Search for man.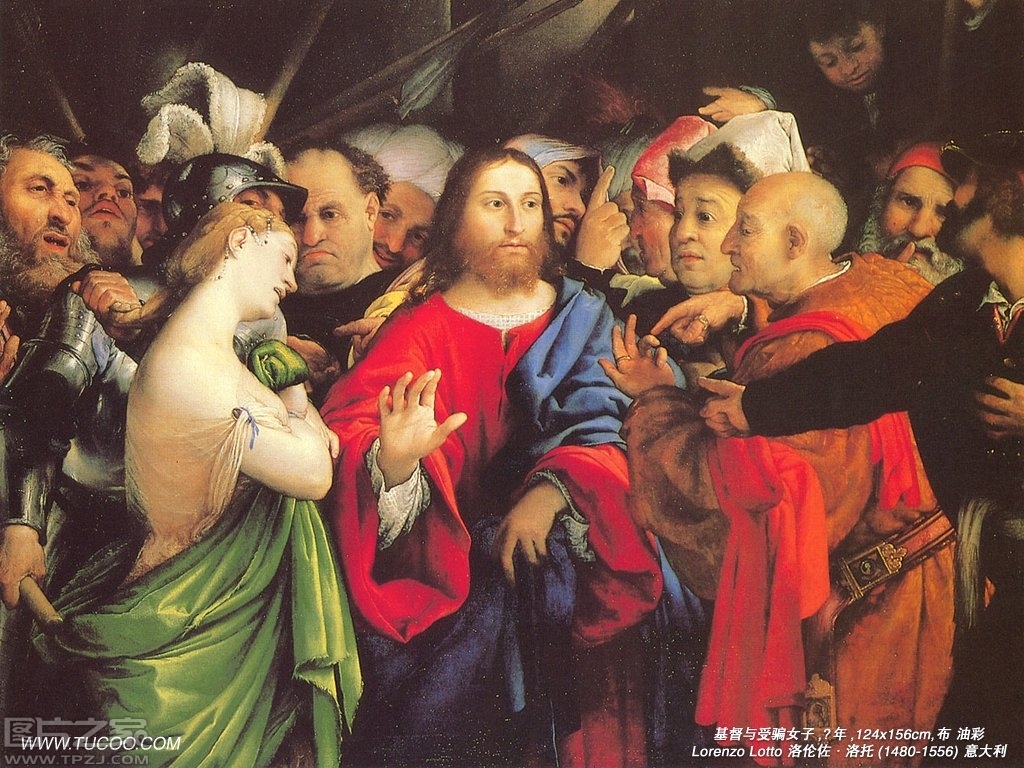
Found at pyautogui.locateOnScreen(604, 174, 989, 767).
